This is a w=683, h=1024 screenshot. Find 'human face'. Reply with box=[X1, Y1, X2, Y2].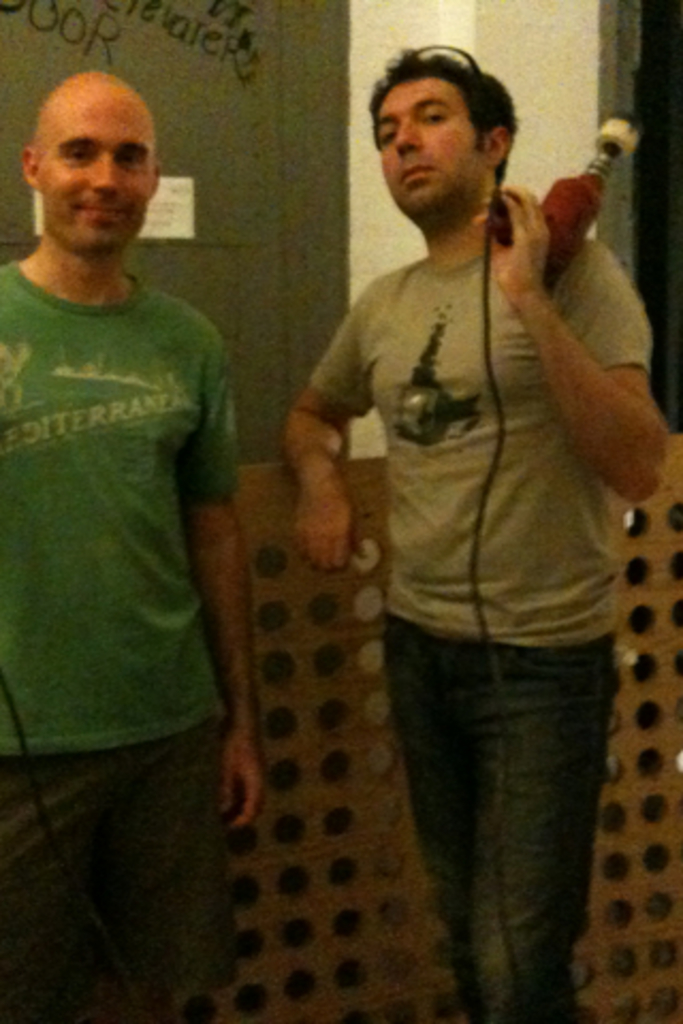
box=[374, 81, 491, 220].
